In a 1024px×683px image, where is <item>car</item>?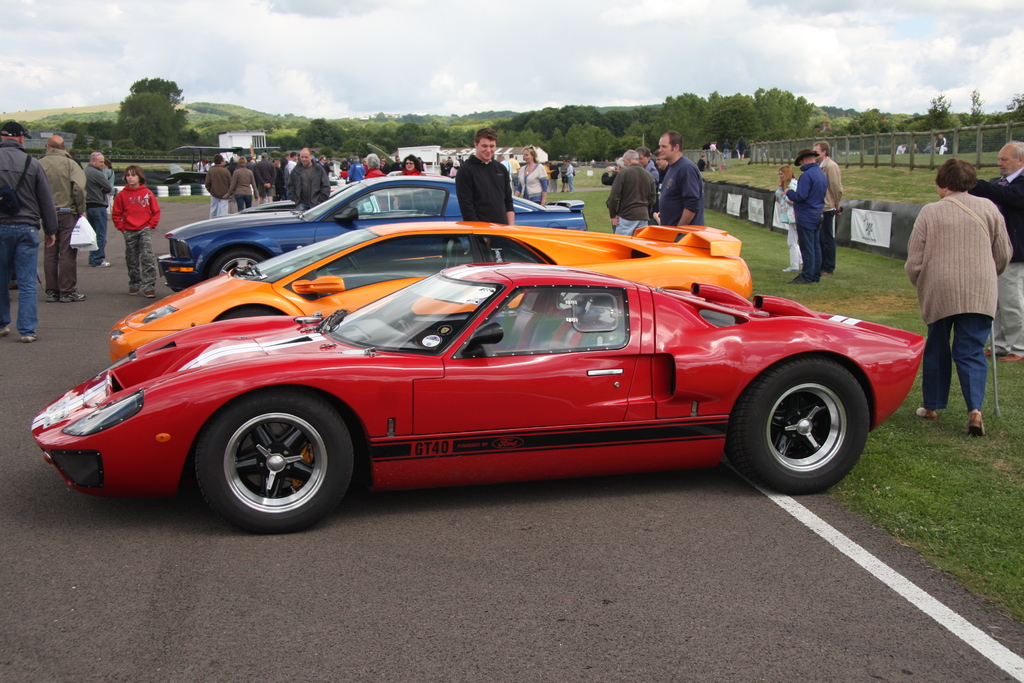
[103,217,753,360].
